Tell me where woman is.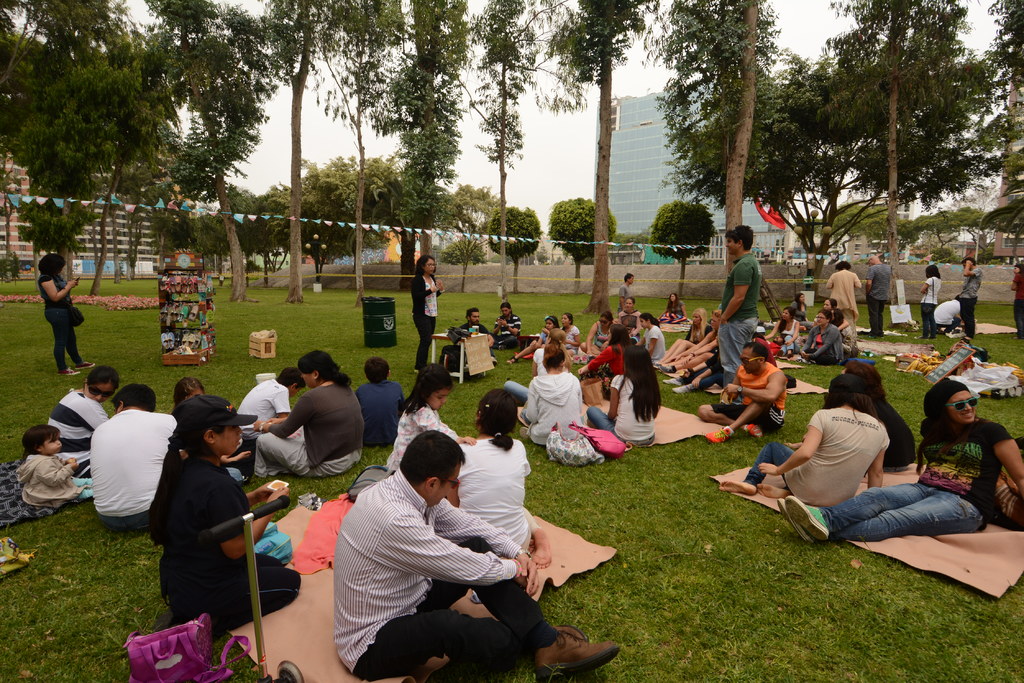
woman is at bbox(445, 387, 552, 570).
